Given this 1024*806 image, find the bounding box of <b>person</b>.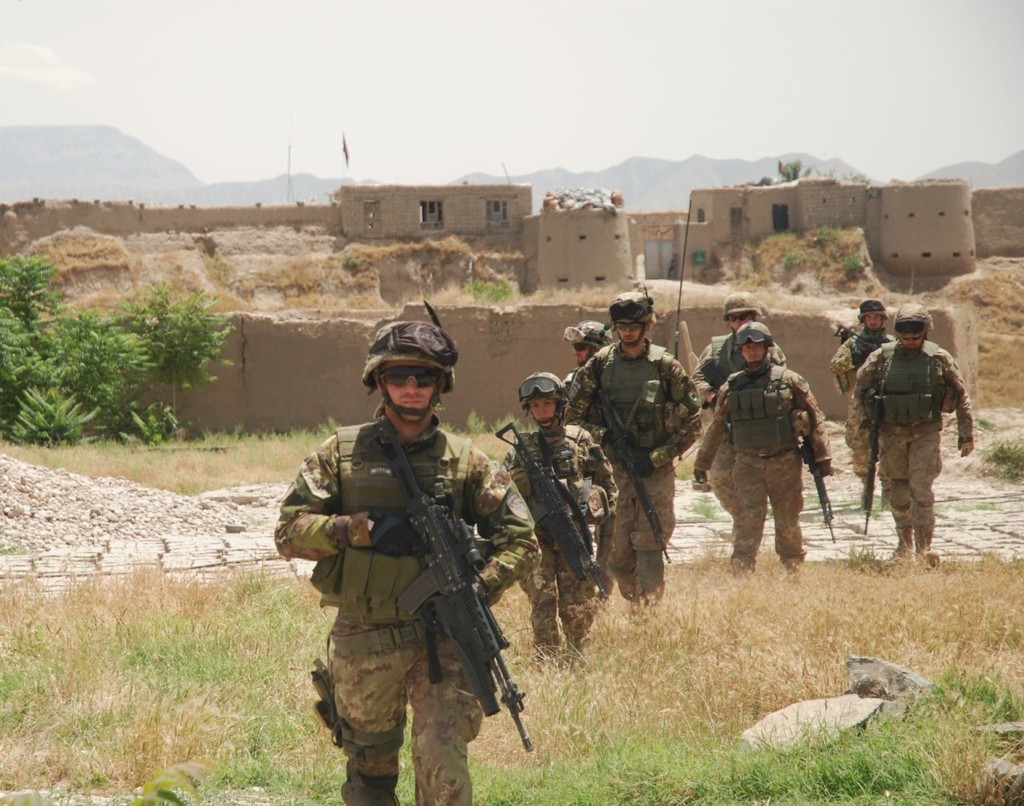
[826,294,903,511].
